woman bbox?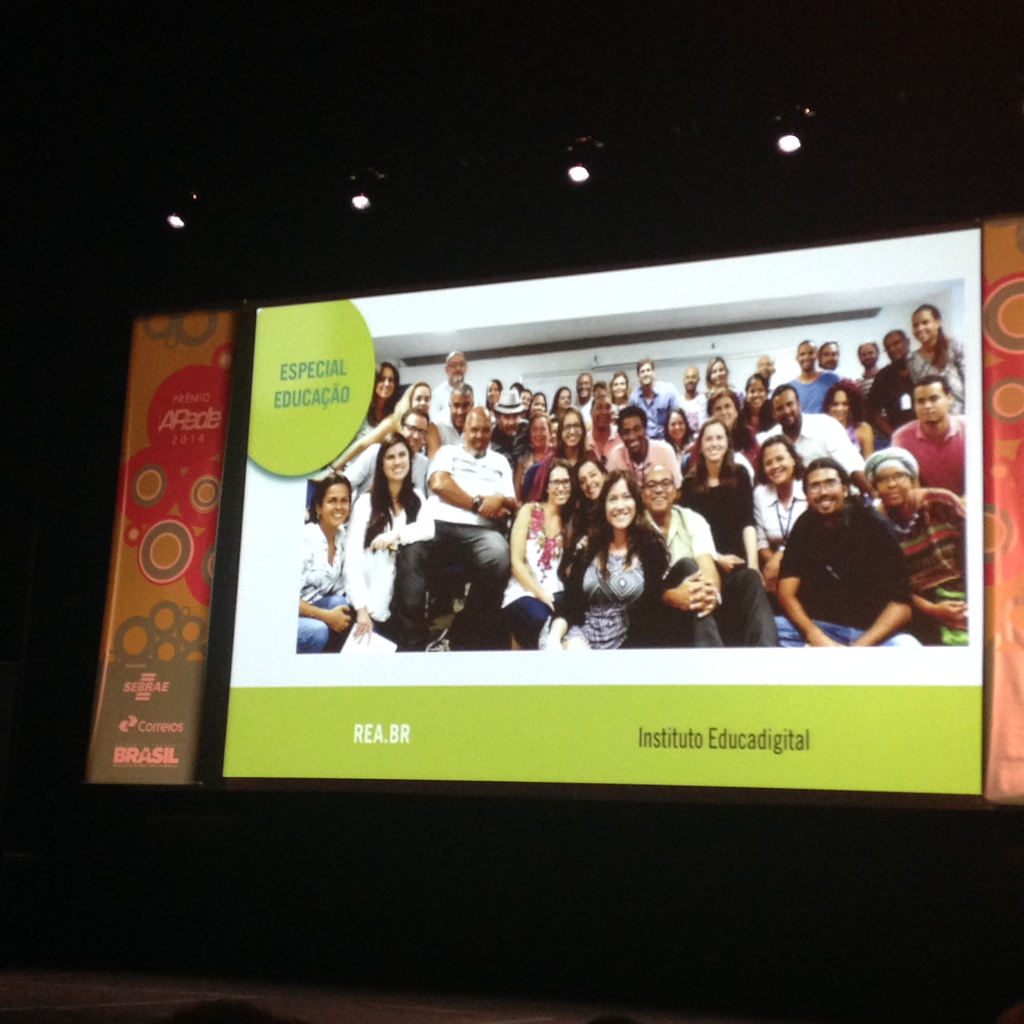
480,378,501,409
